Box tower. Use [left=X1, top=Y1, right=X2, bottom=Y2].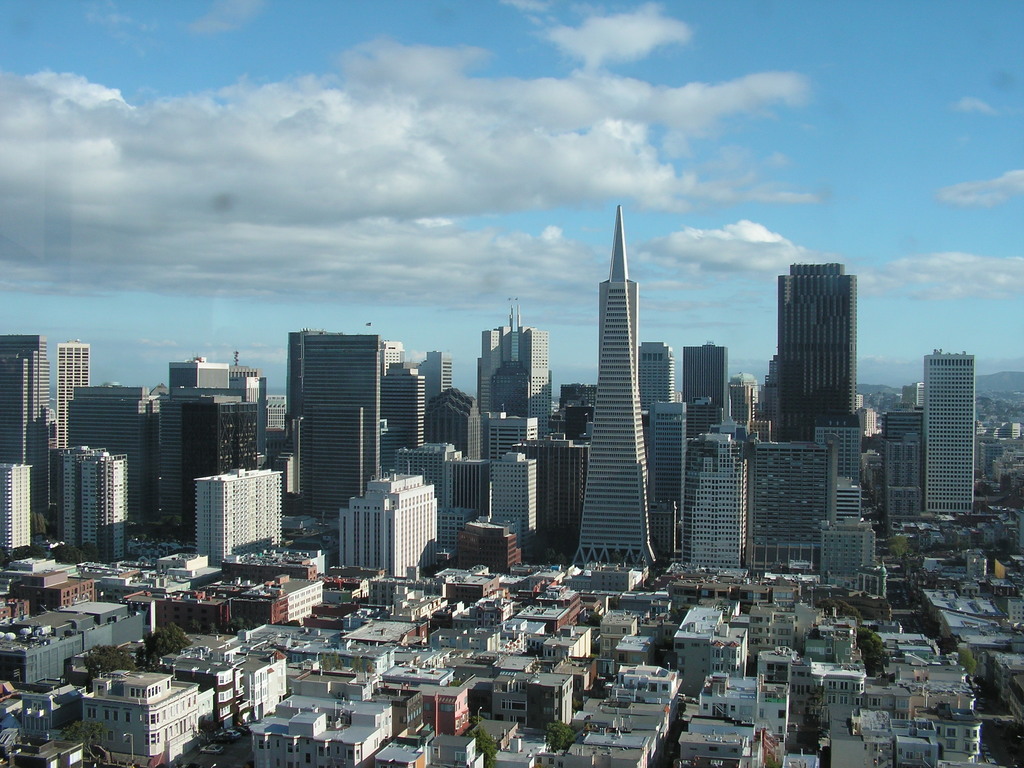
[left=762, top=262, right=858, bottom=429].
